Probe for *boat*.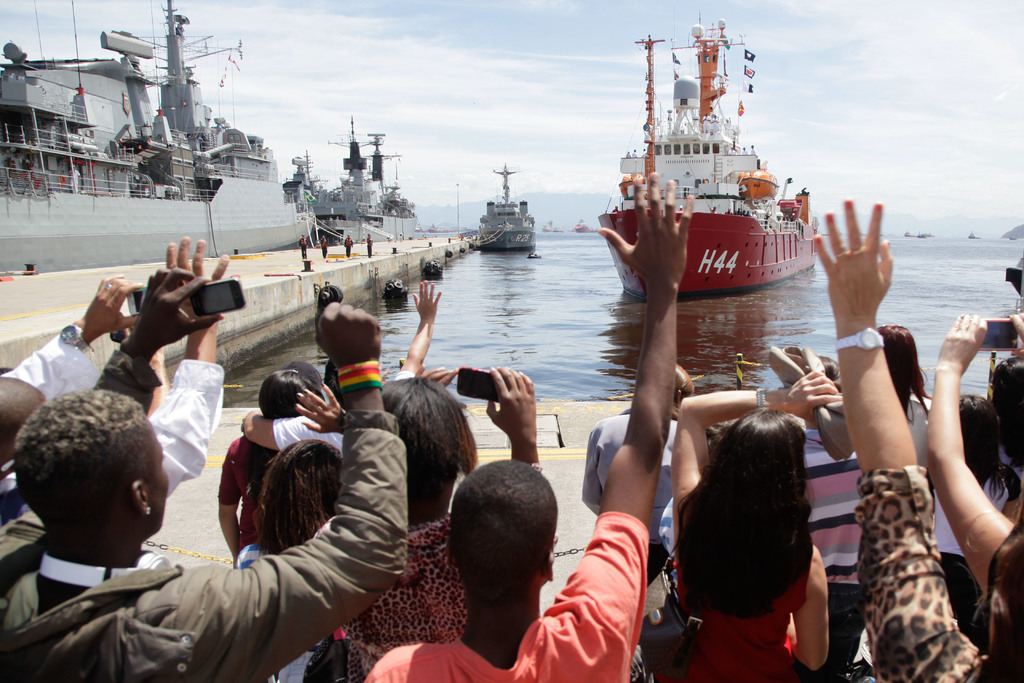
Probe result: 593/72/838/297.
